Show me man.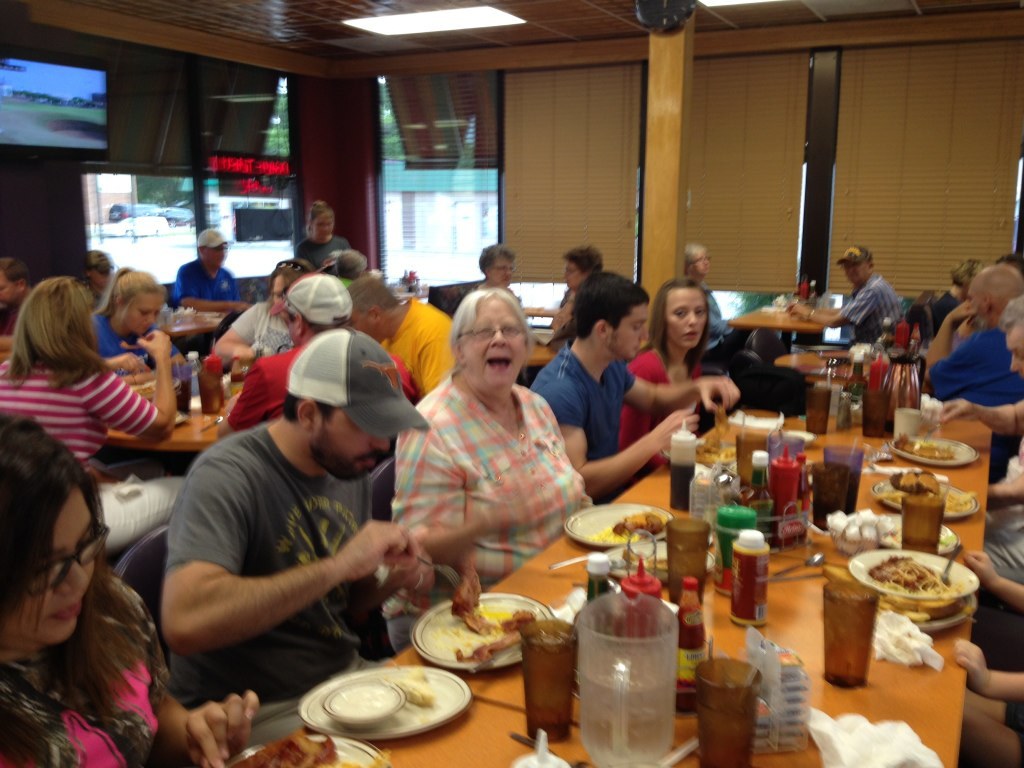
man is here: 133:326:437:730.
